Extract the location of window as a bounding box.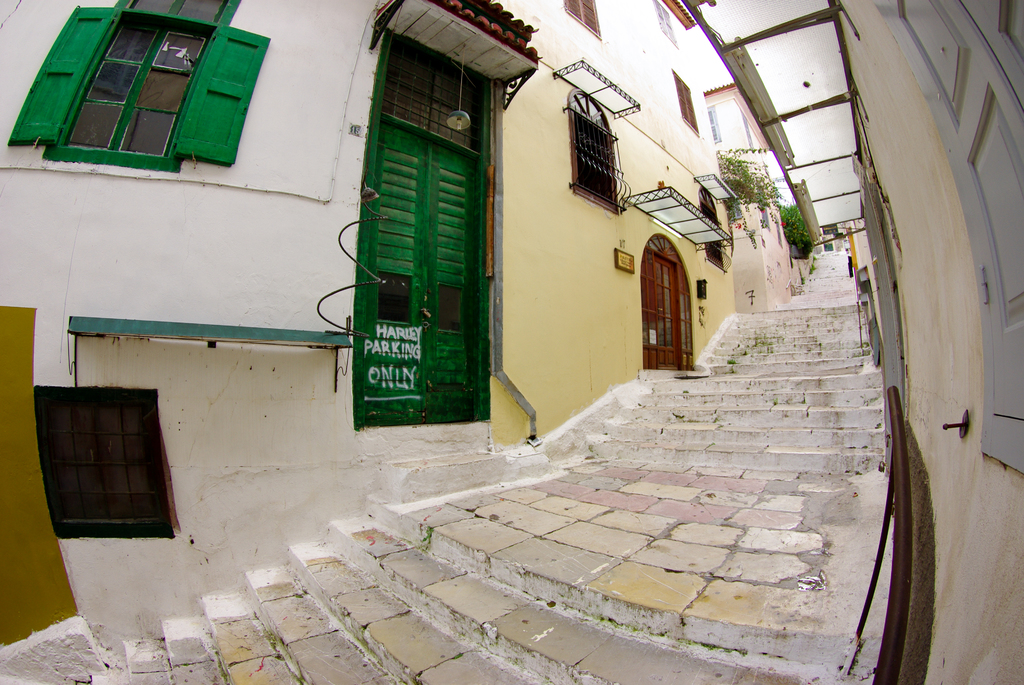
7/0/274/157.
